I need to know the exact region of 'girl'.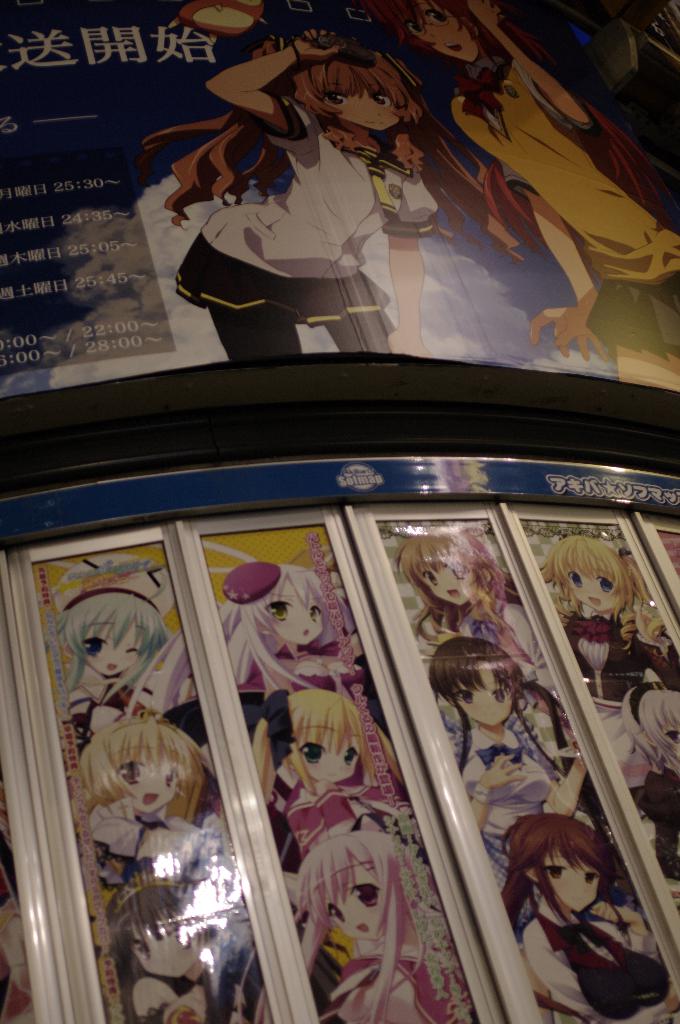
Region: (x1=621, y1=676, x2=678, y2=863).
